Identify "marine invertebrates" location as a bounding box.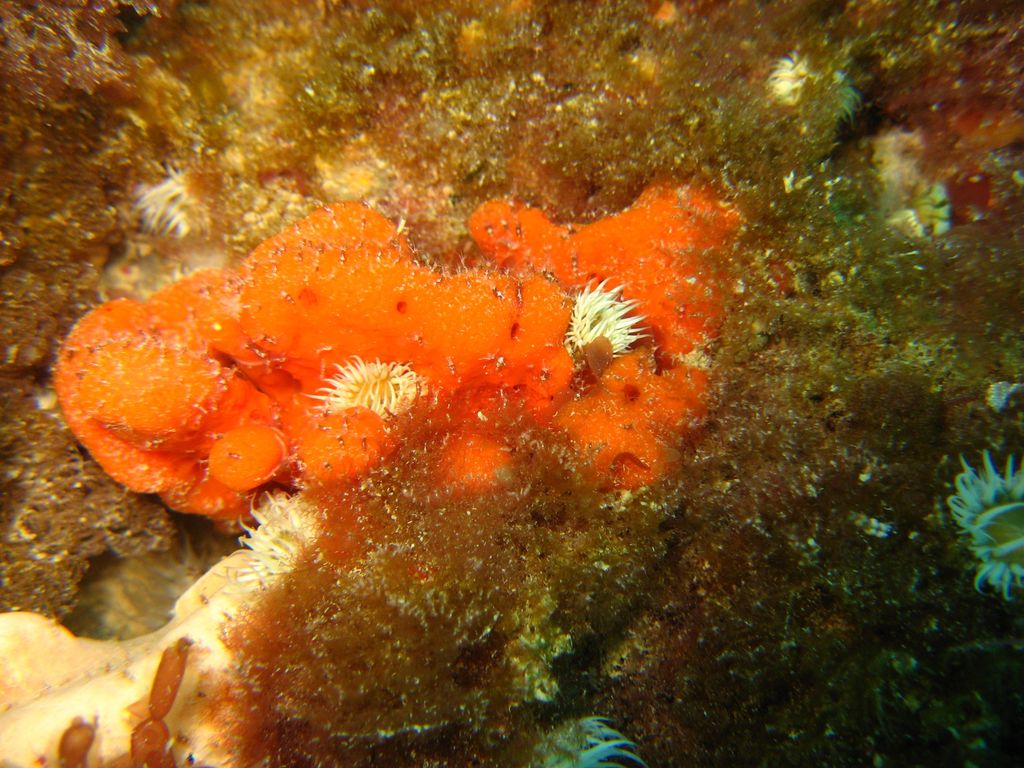
bbox(882, 179, 960, 241).
